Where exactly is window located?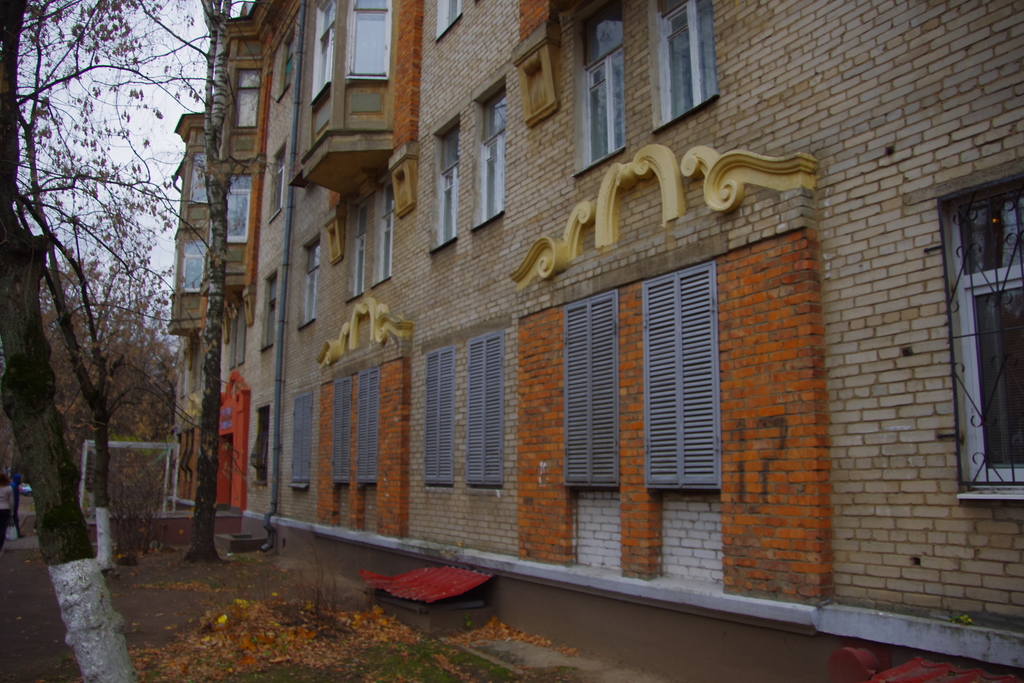
Its bounding box is <region>565, 292, 619, 485</region>.
